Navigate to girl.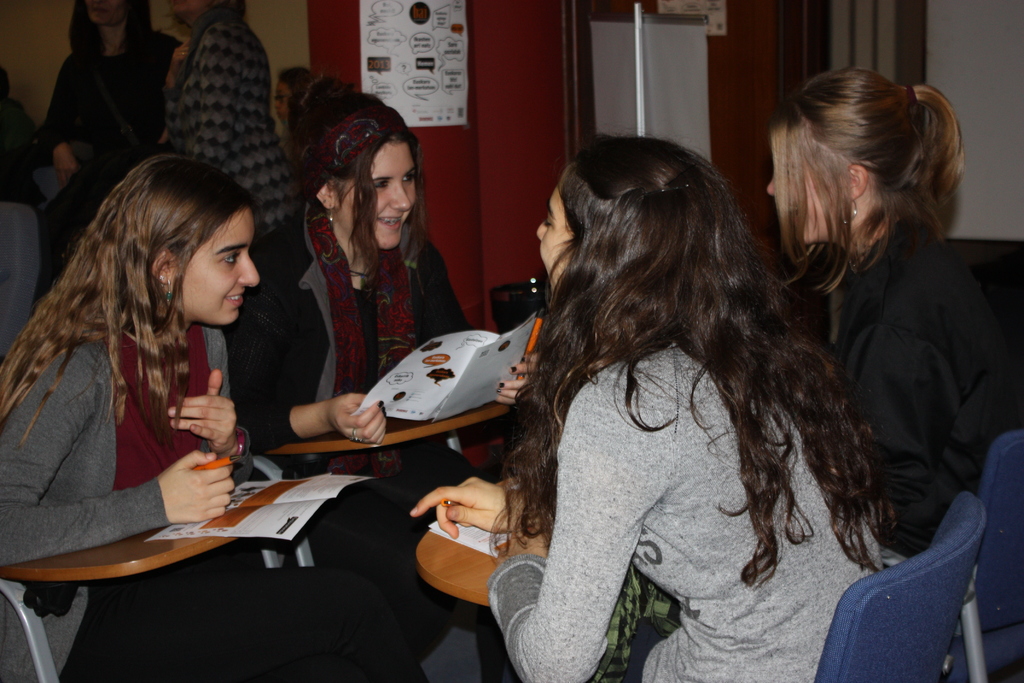
Navigation target: pyautogui.locateOnScreen(760, 66, 1023, 558).
